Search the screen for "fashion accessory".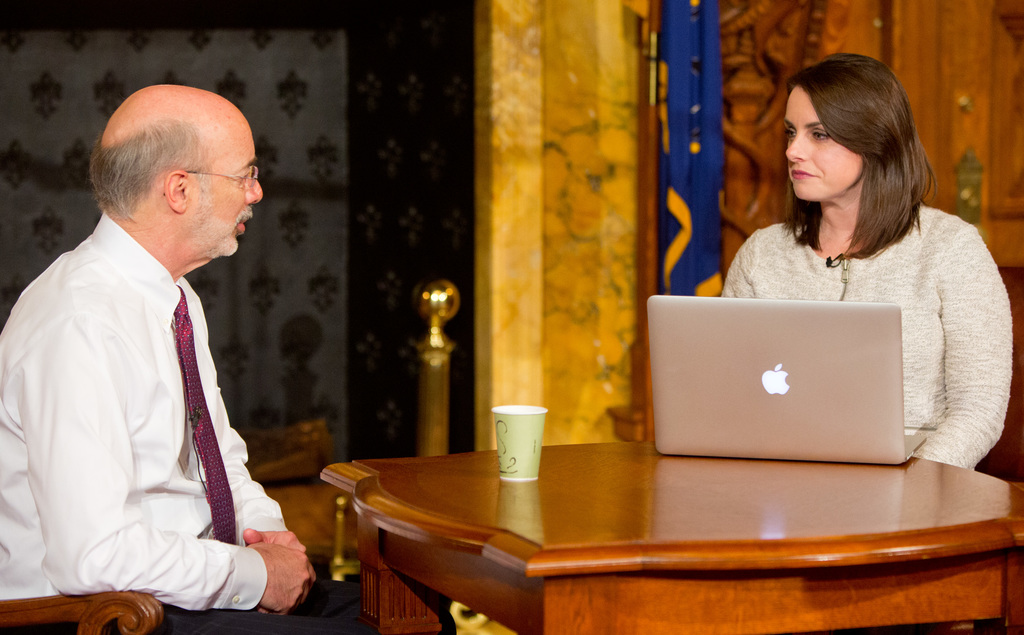
Found at [187, 166, 256, 192].
